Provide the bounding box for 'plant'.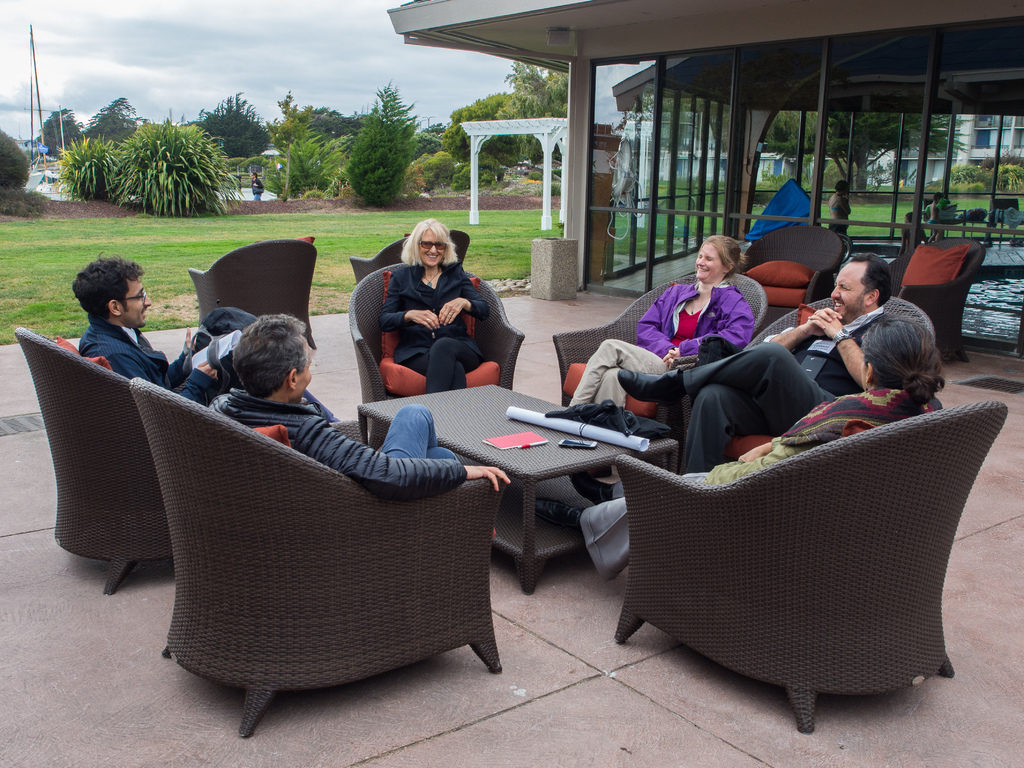
[left=408, top=150, right=465, bottom=188].
